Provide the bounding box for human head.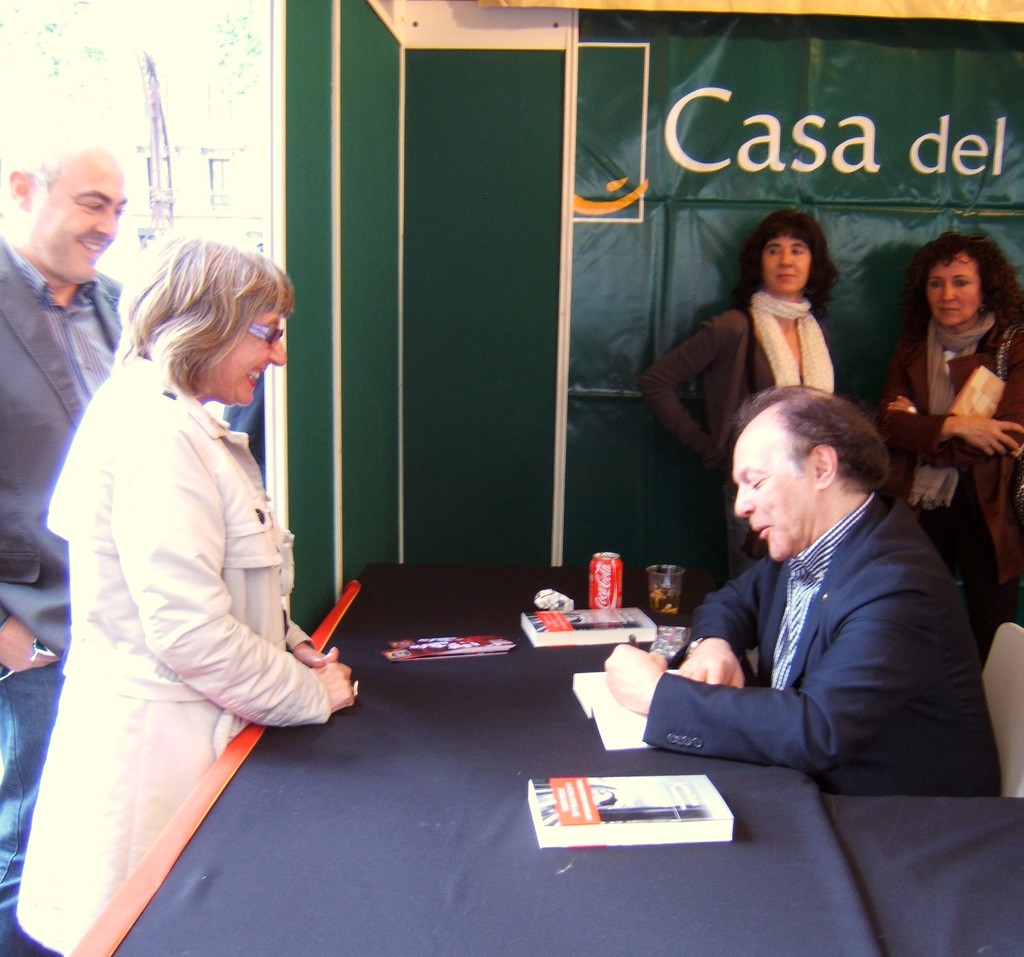
bbox=(0, 121, 128, 288).
